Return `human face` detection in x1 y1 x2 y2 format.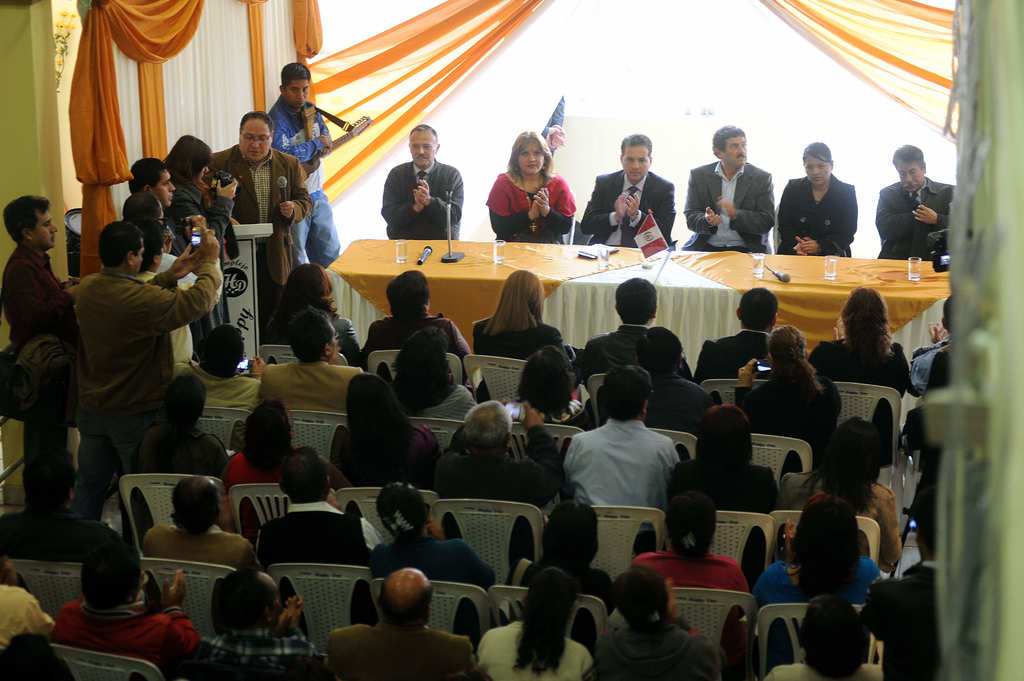
409 130 435 168.
